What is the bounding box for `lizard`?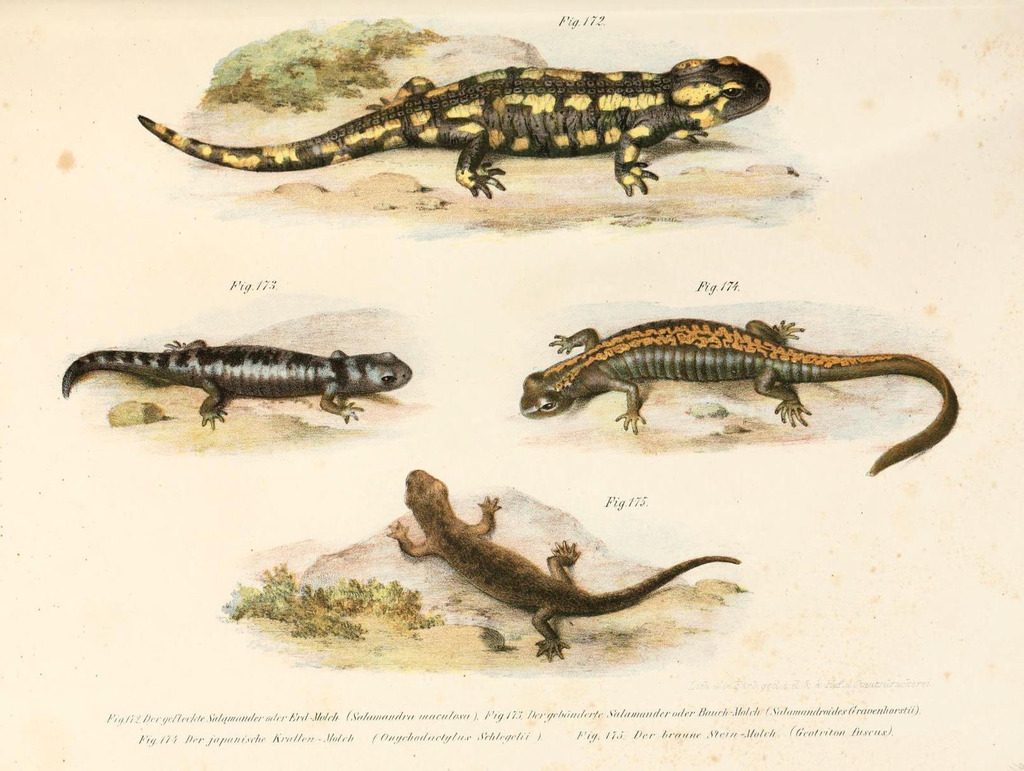
detection(129, 42, 778, 225).
